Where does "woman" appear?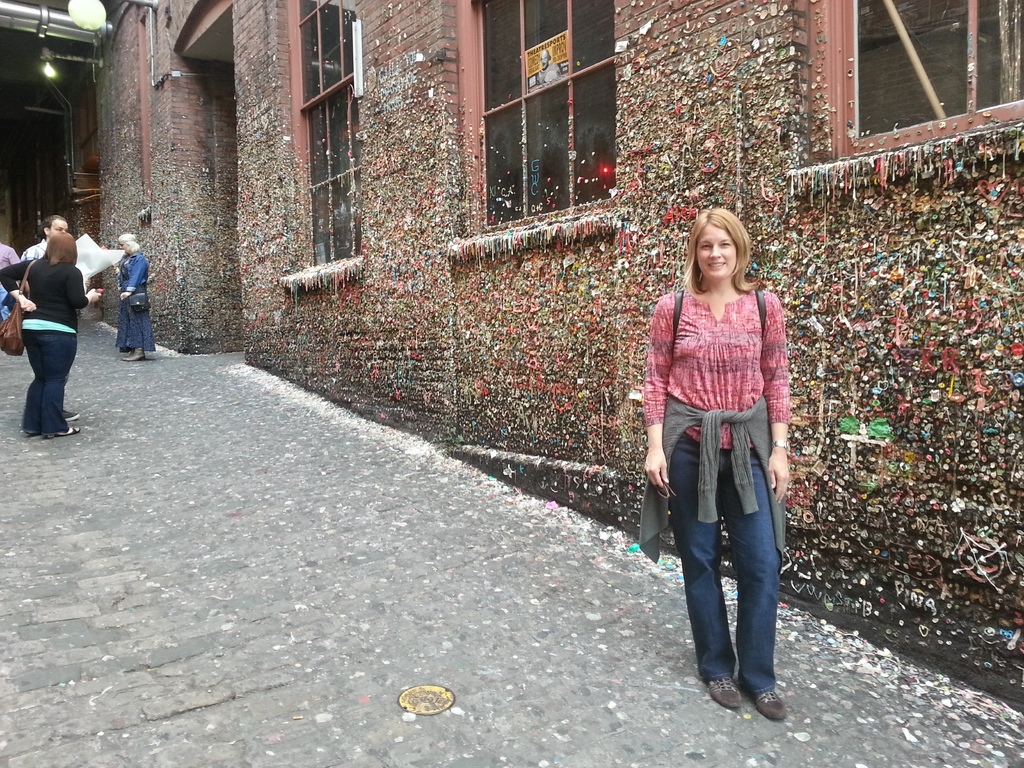
Appears at left=113, top=233, right=156, bottom=362.
